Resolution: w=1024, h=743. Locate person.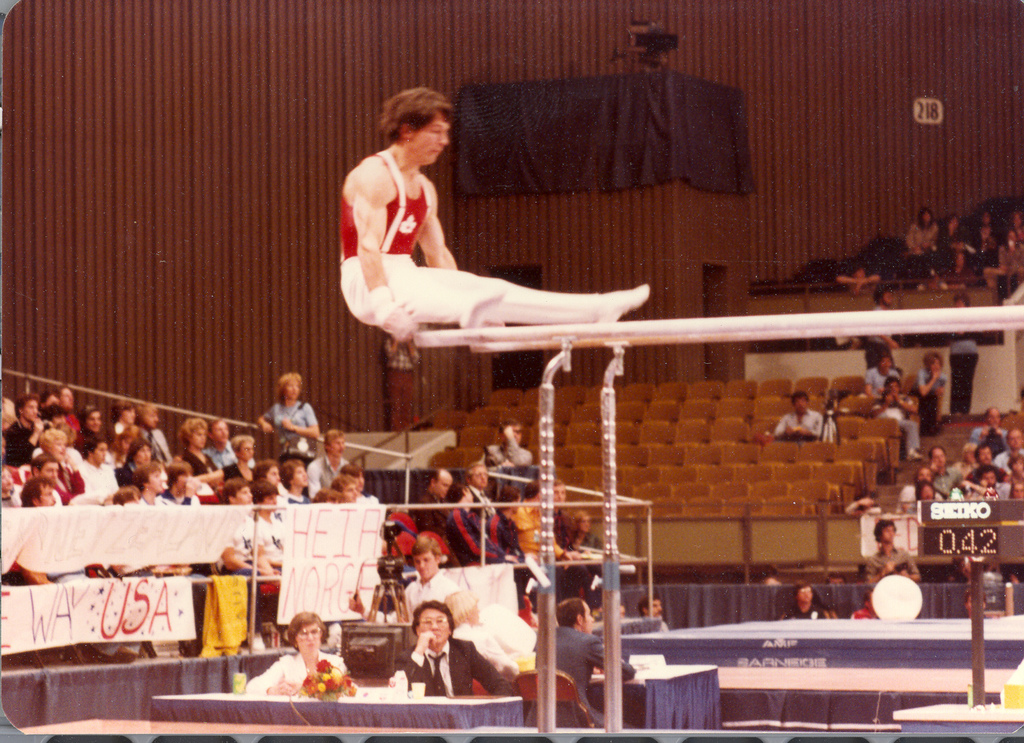
crop(514, 474, 568, 573).
